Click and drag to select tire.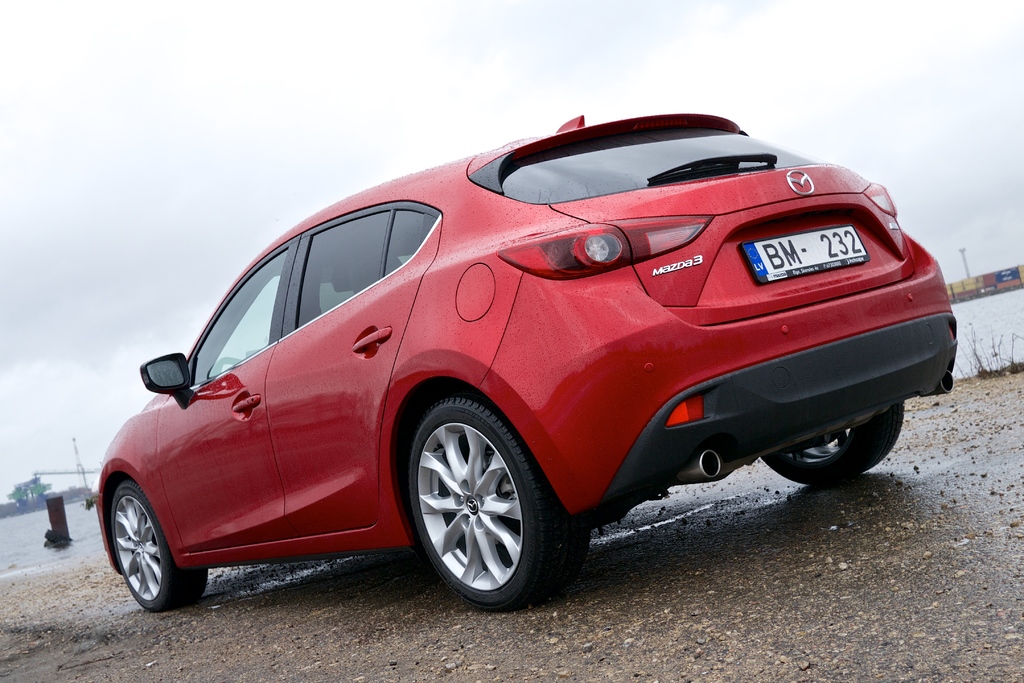
Selection: (104, 479, 205, 614).
